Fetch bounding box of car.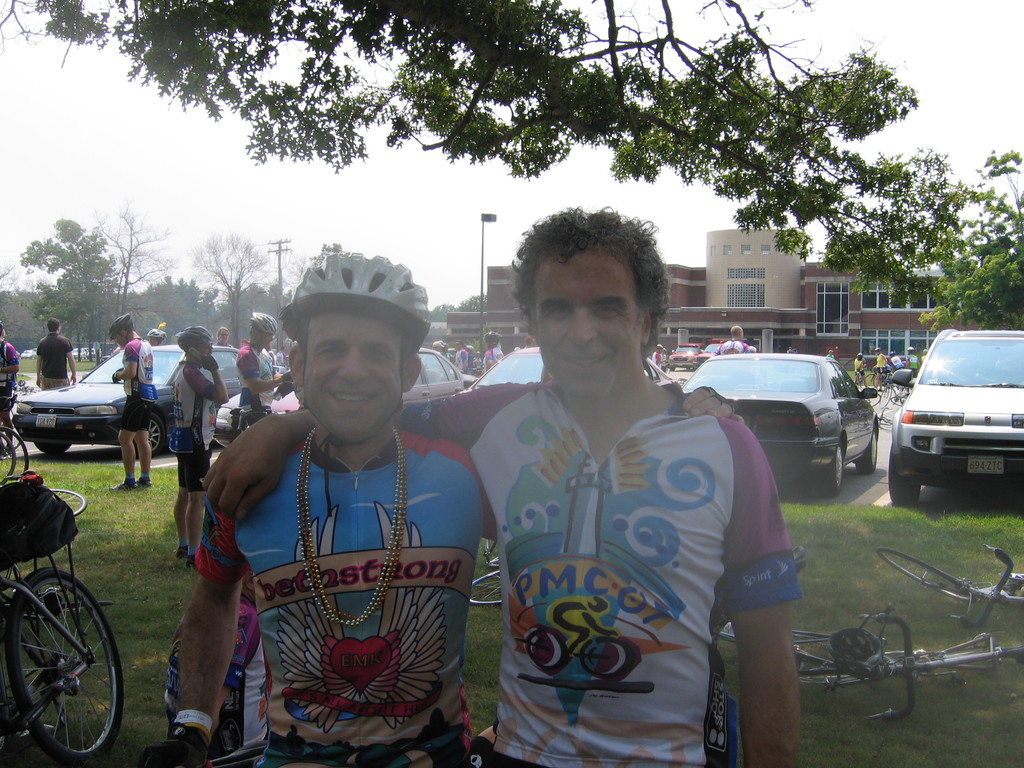
Bbox: 455, 342, 673, 396.
